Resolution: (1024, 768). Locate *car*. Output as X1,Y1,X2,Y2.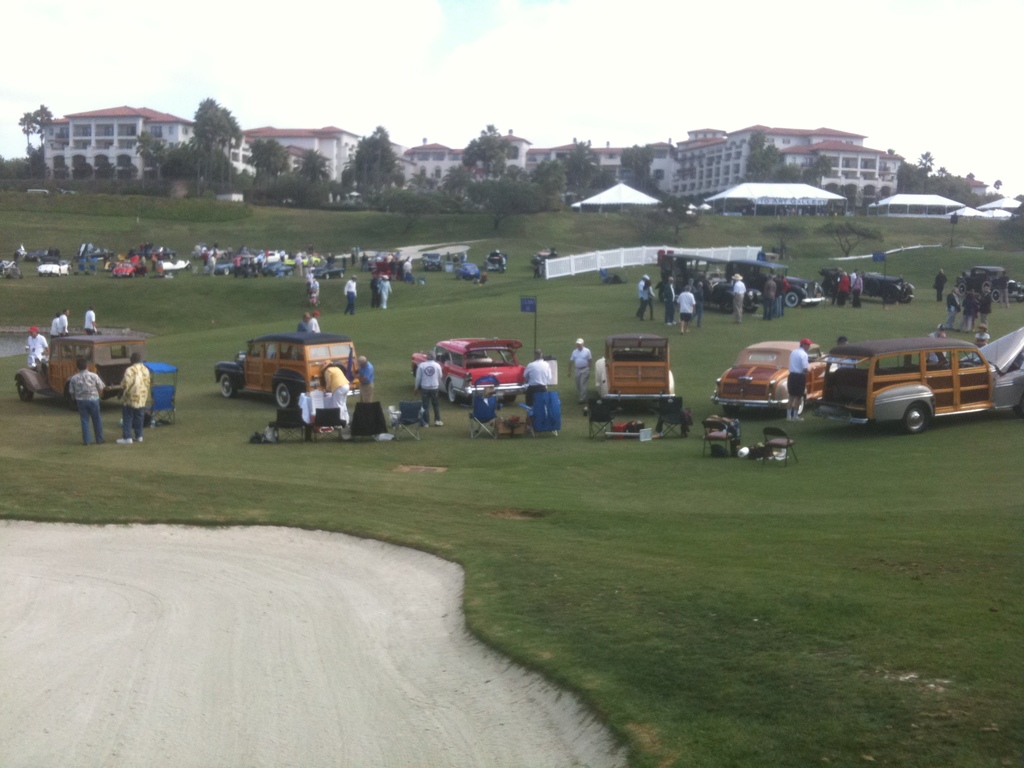
20,324,173,409.
